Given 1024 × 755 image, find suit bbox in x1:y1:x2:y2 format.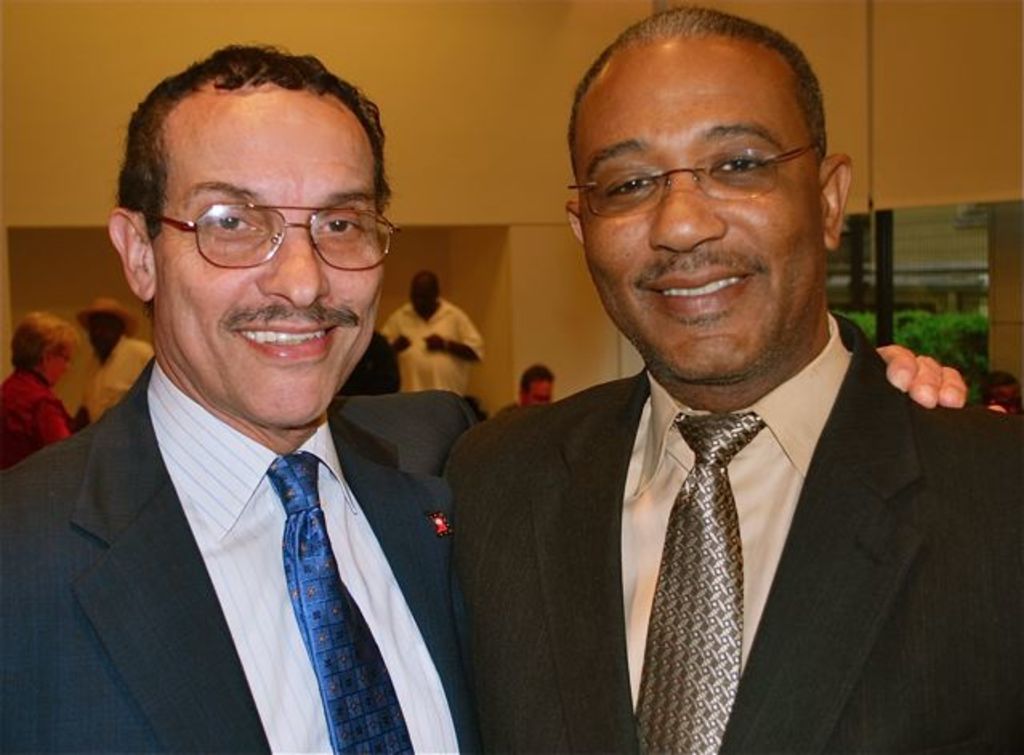
409:248:976:736.
